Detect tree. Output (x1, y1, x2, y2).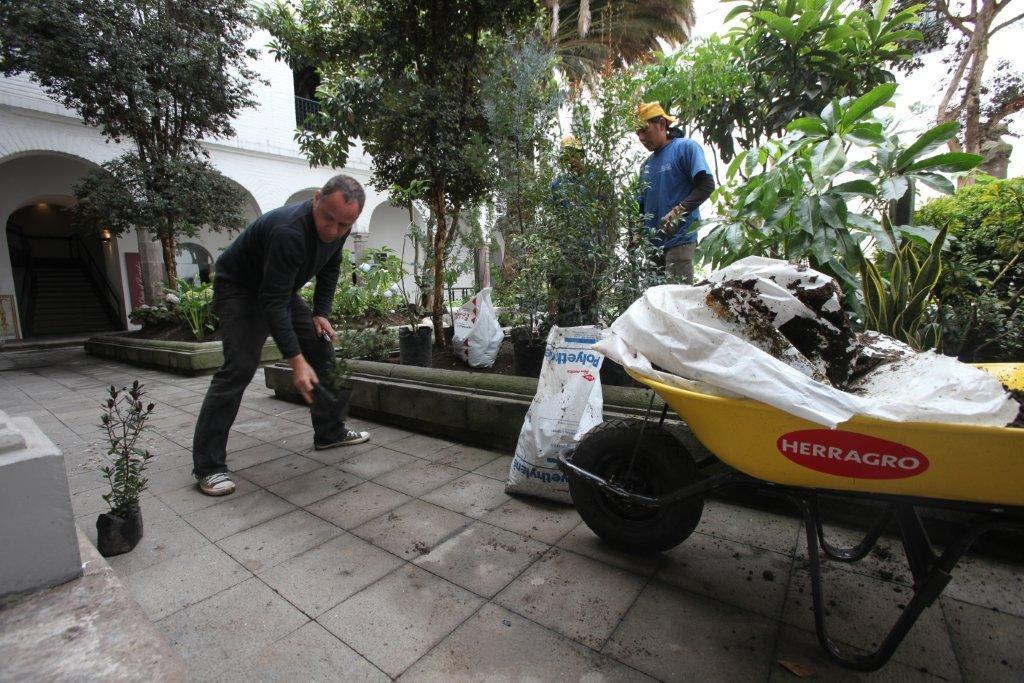
(252, 0, 624, 341).
